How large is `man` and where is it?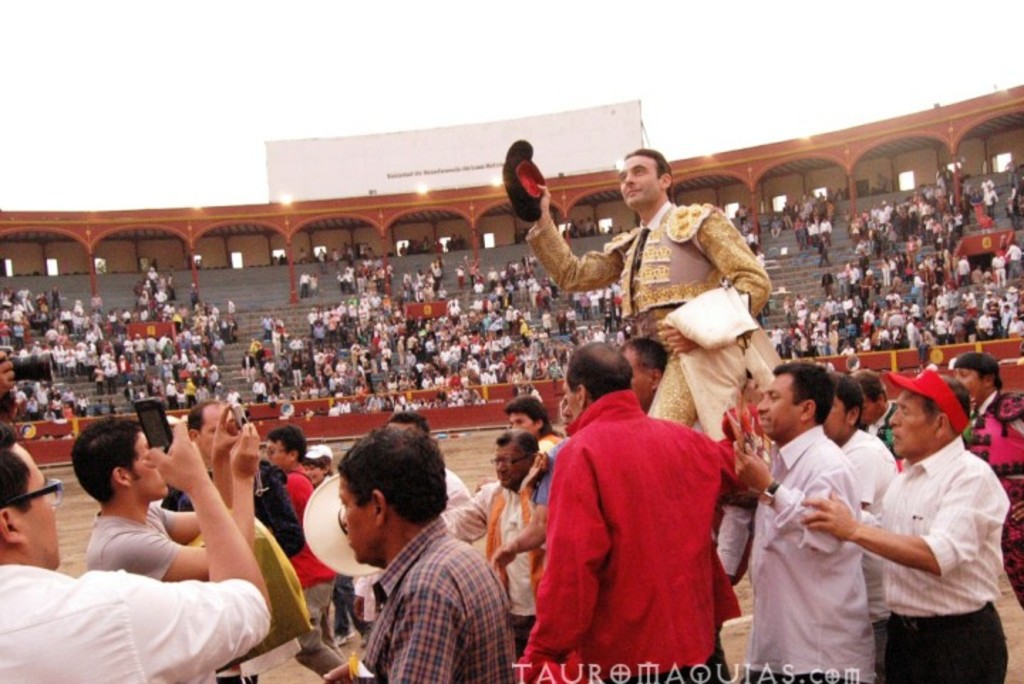
Bounding box: select_region(801, 361, 1006, 683).
